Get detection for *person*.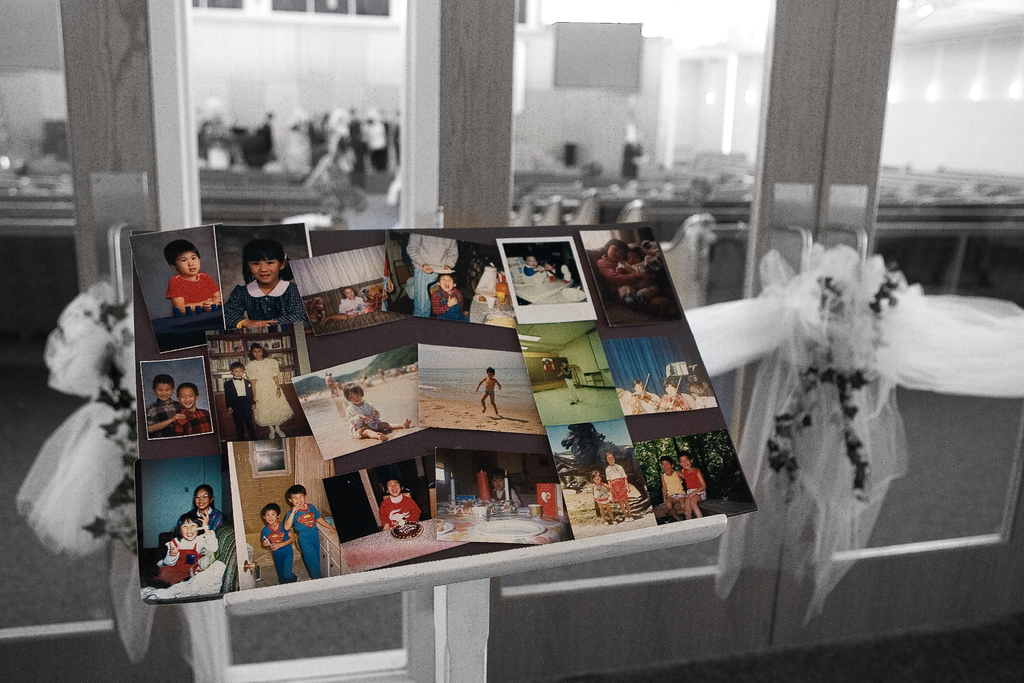
Detection: left=605, top=454, right=634, bottom=516.
